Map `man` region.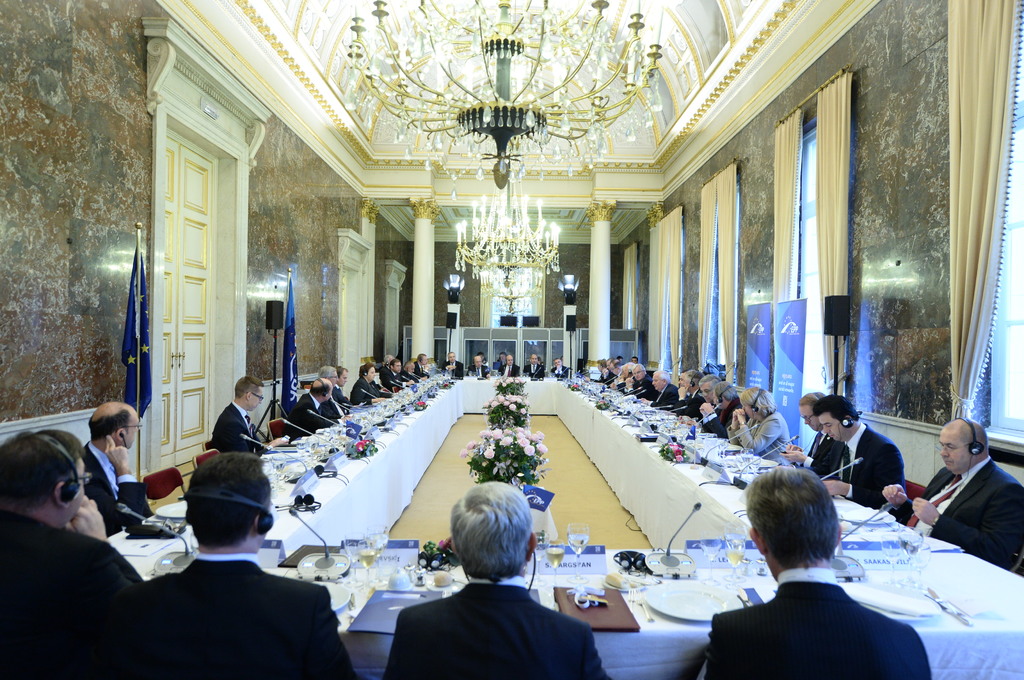
Mapped to pyautogui.locateOnScreen(776, 391, 845, 480).
